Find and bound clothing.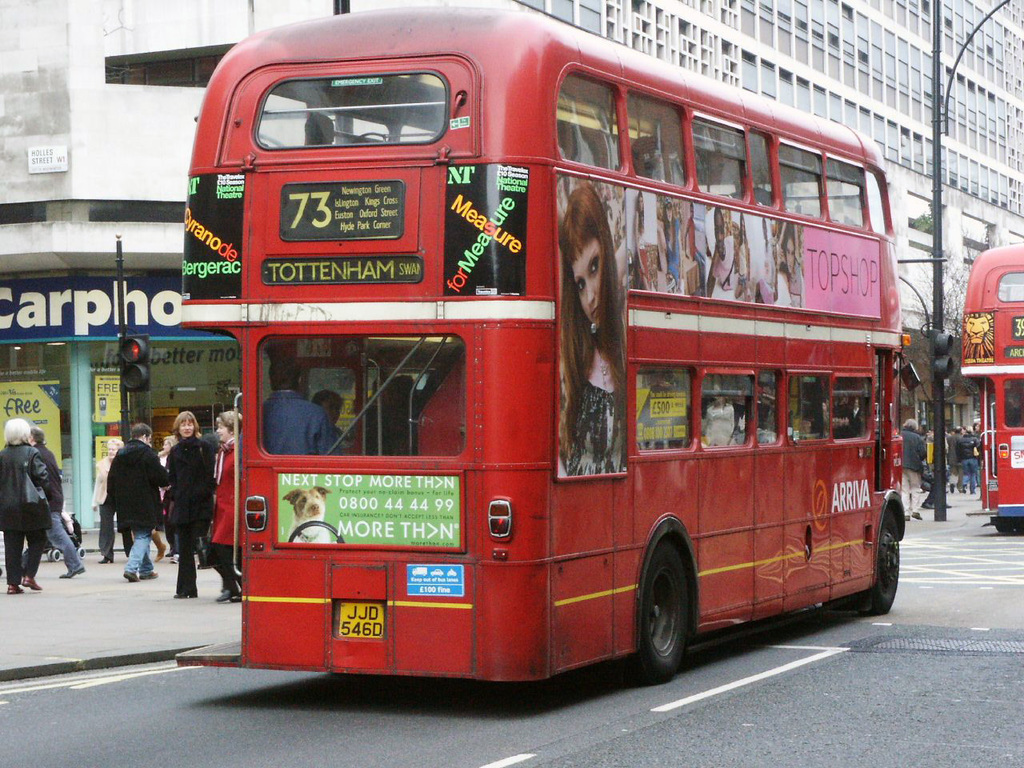
Bound: 702,405,736,447.
